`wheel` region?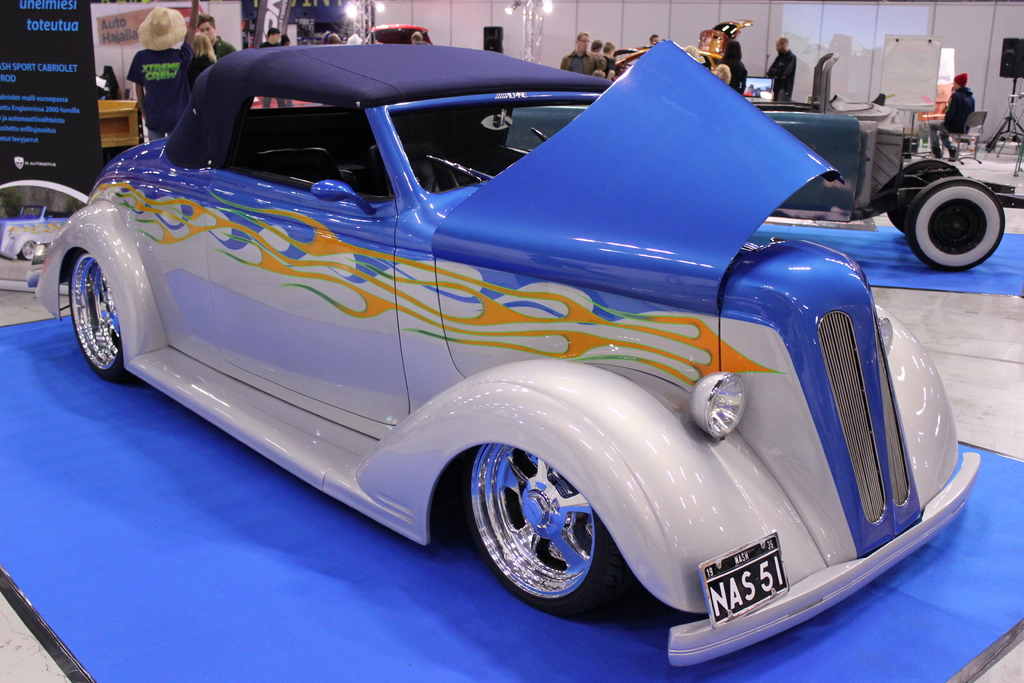
rect(61, 247, 125, 379)
